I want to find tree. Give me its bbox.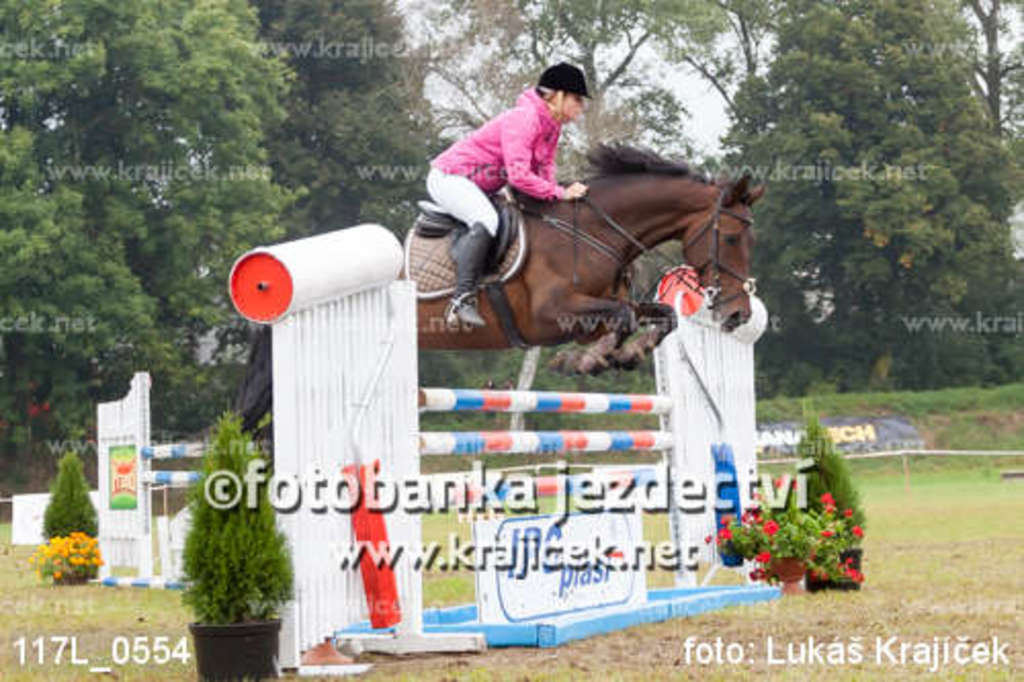
618, 0, 836, 164.
